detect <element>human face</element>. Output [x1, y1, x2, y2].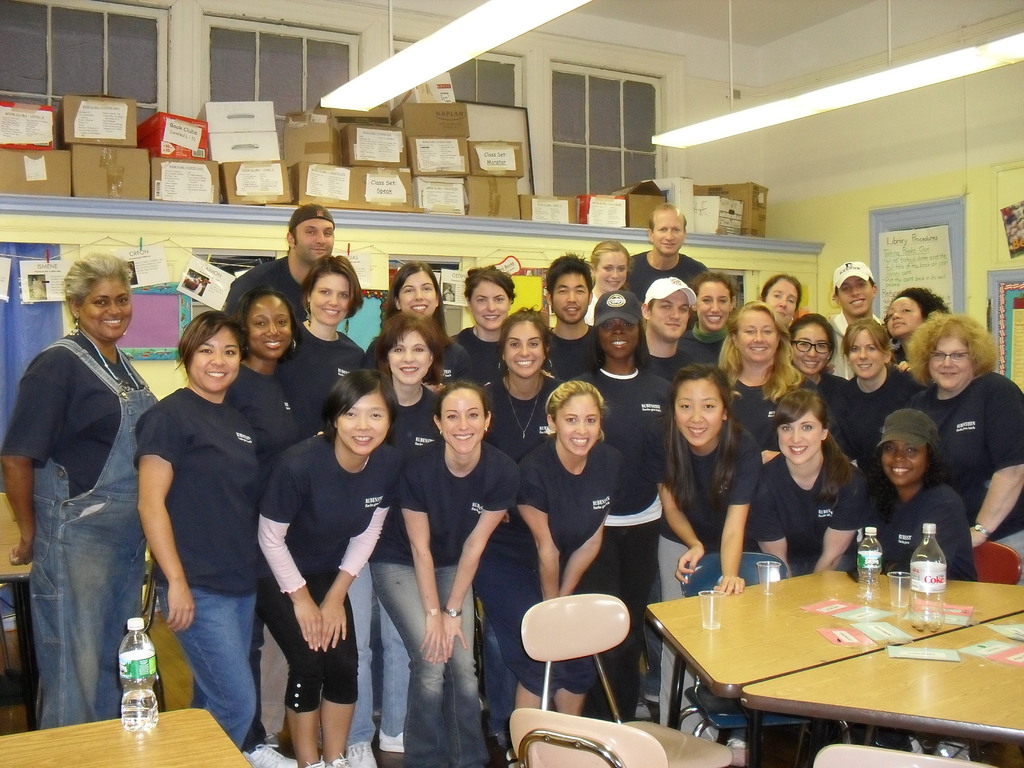
[503, 322, 547, 376].
